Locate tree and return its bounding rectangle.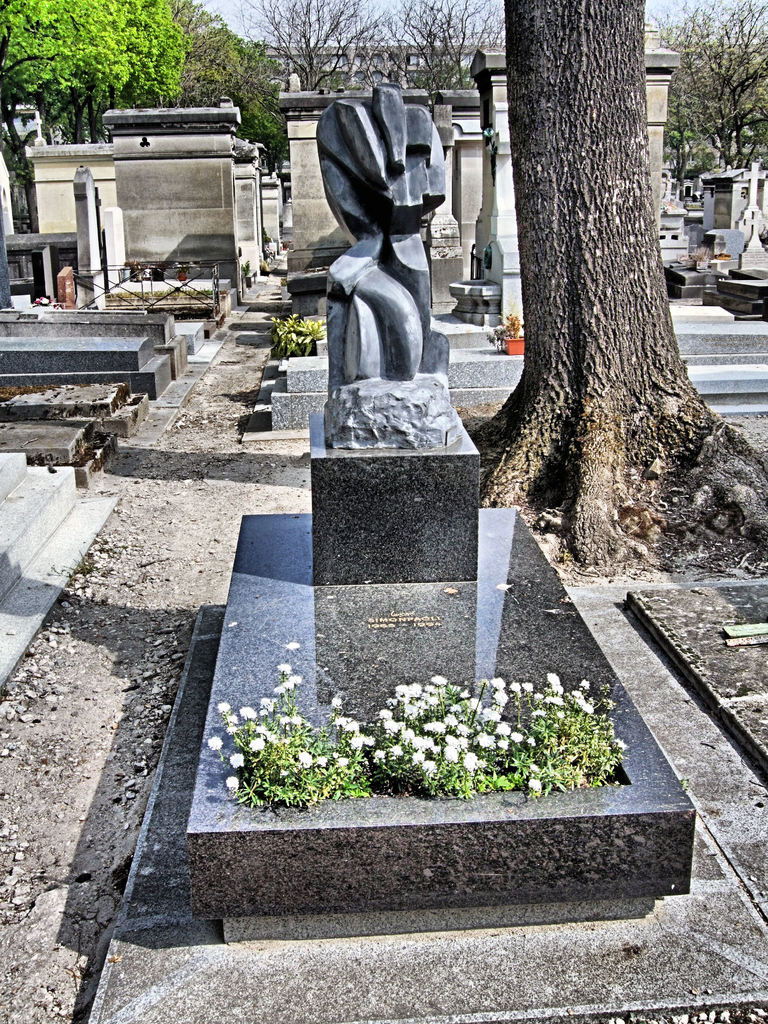
[235,0,387,86].
